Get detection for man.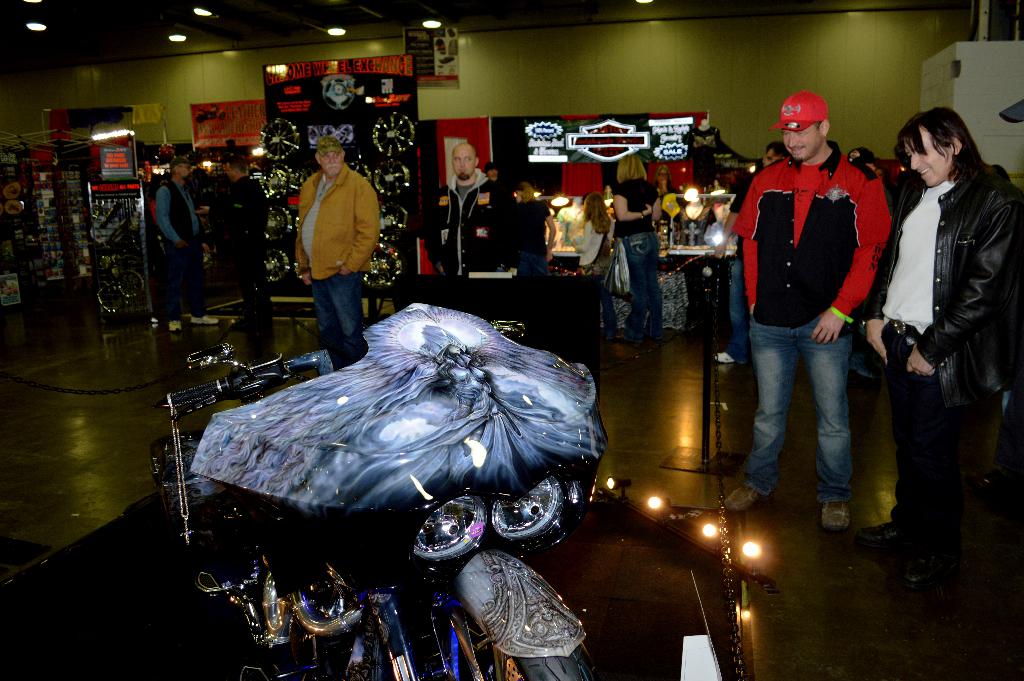
Detection: (x1=296, y1=133, x2=378, y2=368).
